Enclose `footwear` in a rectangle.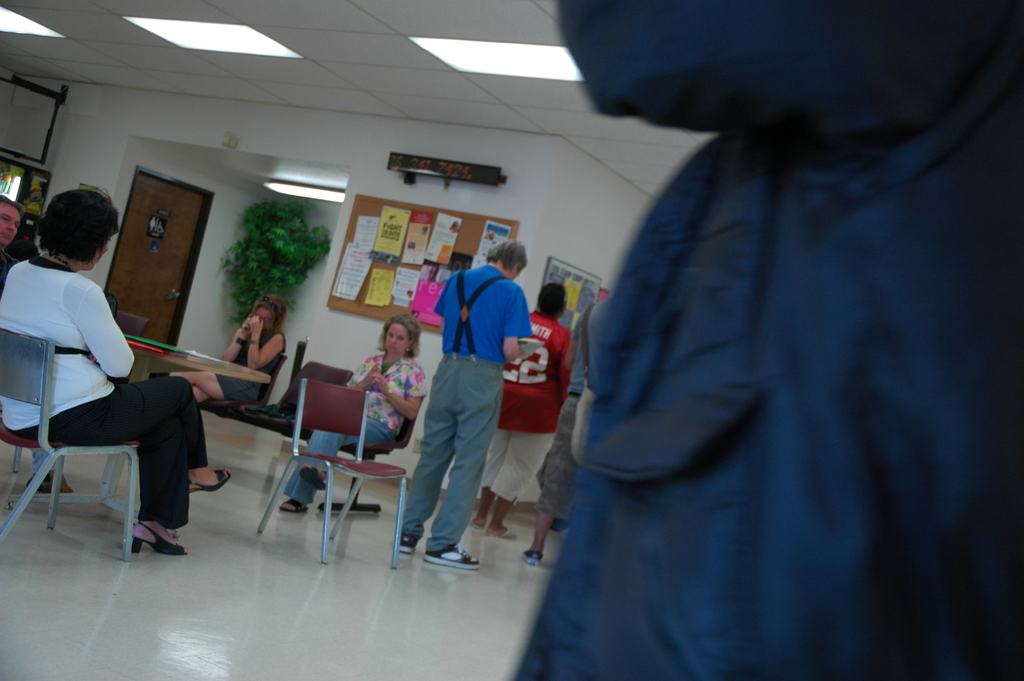
rect(280, 498, 310, 511).
